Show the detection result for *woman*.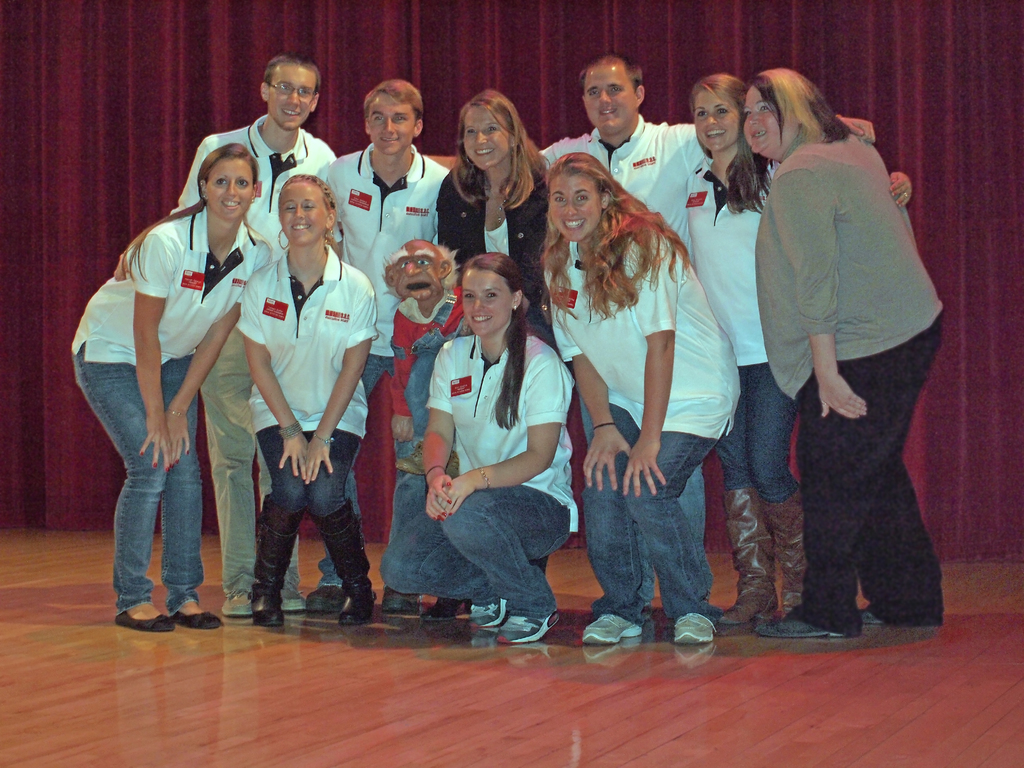
detection(541, 148, 749, 641).
